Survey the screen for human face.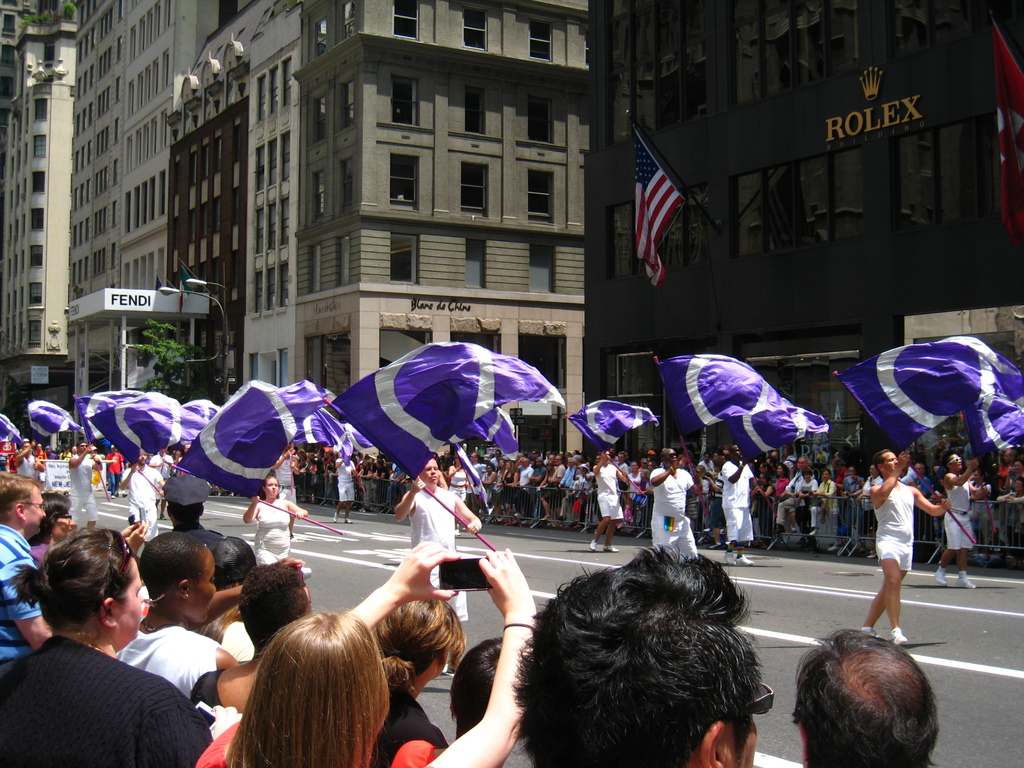
Survey found: 20/484/49/533.
